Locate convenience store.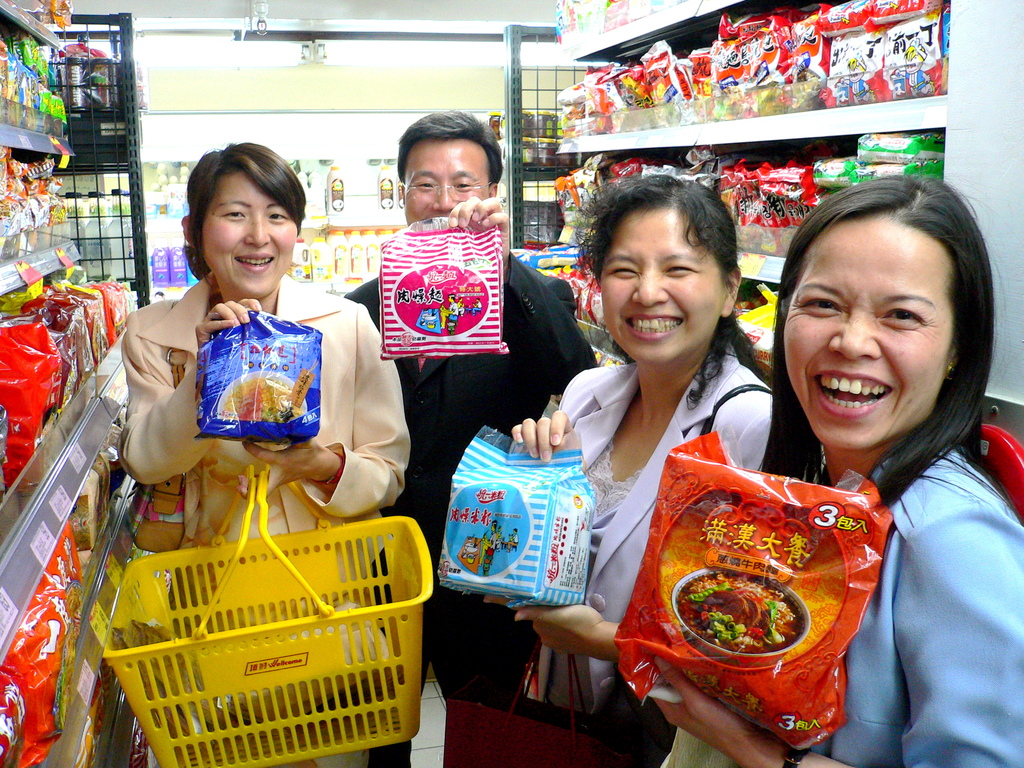
Bounding box: box=[0, 0, 1023, 740].
